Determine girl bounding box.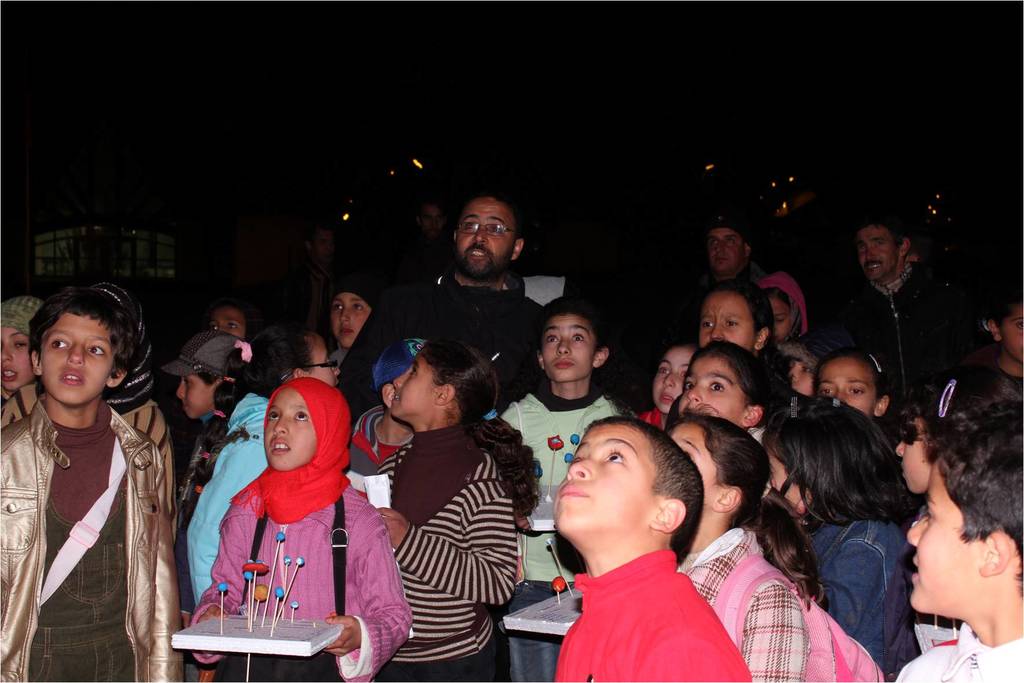
Determined: bbox=(819, 348, 888, 409).
